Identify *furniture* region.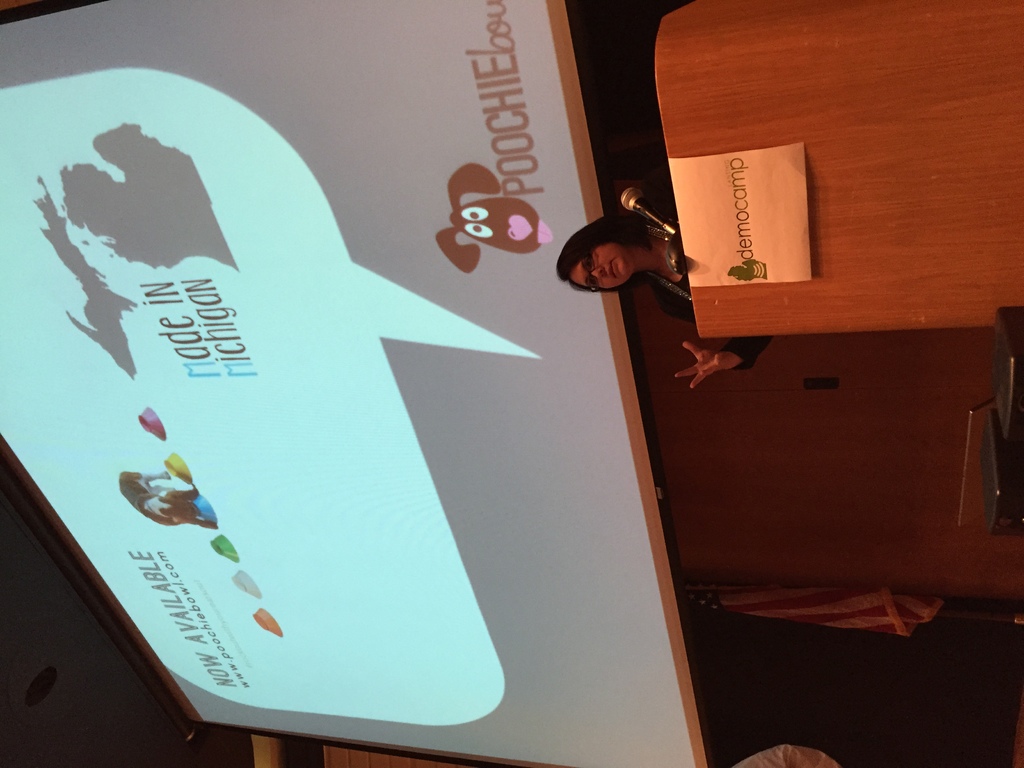
Region: {"x1": 958, "y1": 404, "x2": 990, "y2": 527}.
